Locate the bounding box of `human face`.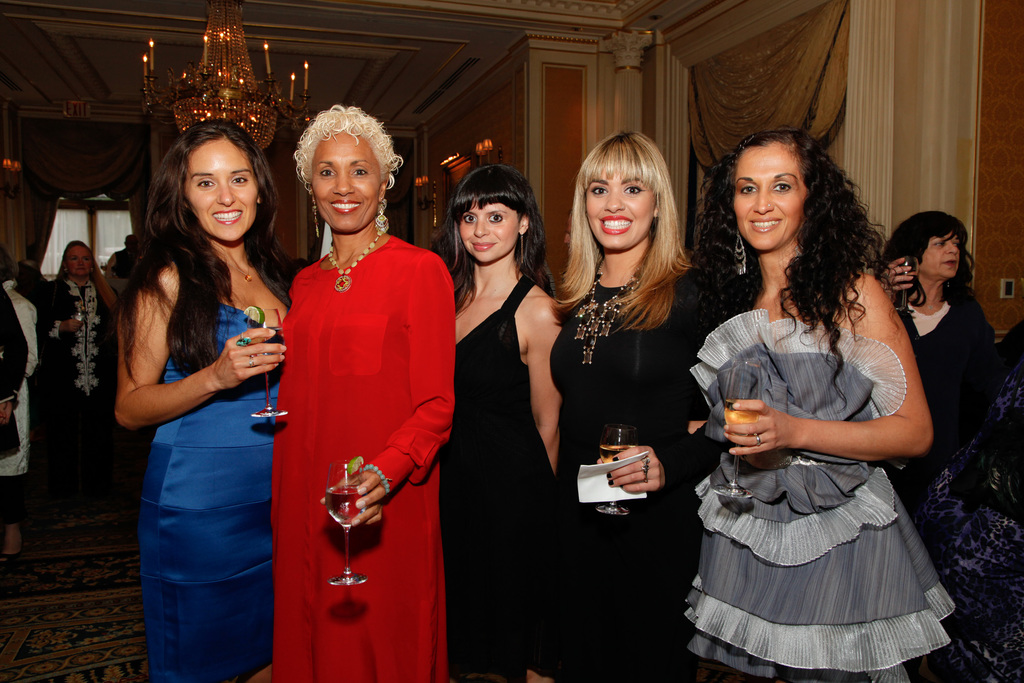
Bounding box: (588,170,652,252).
